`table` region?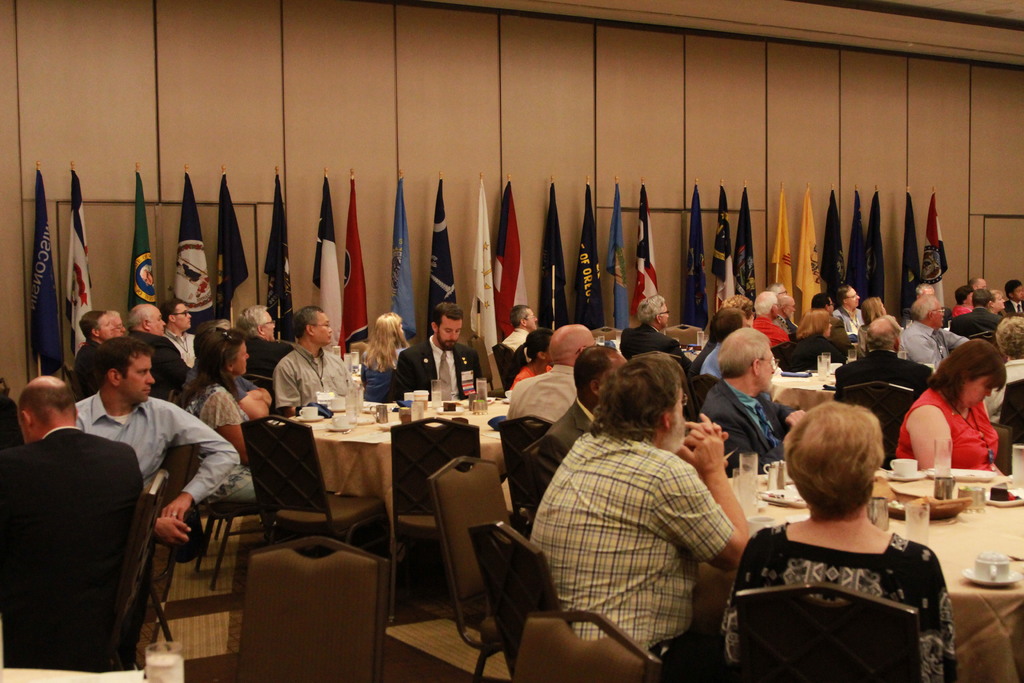
locate(192, 391, 534, 640)
